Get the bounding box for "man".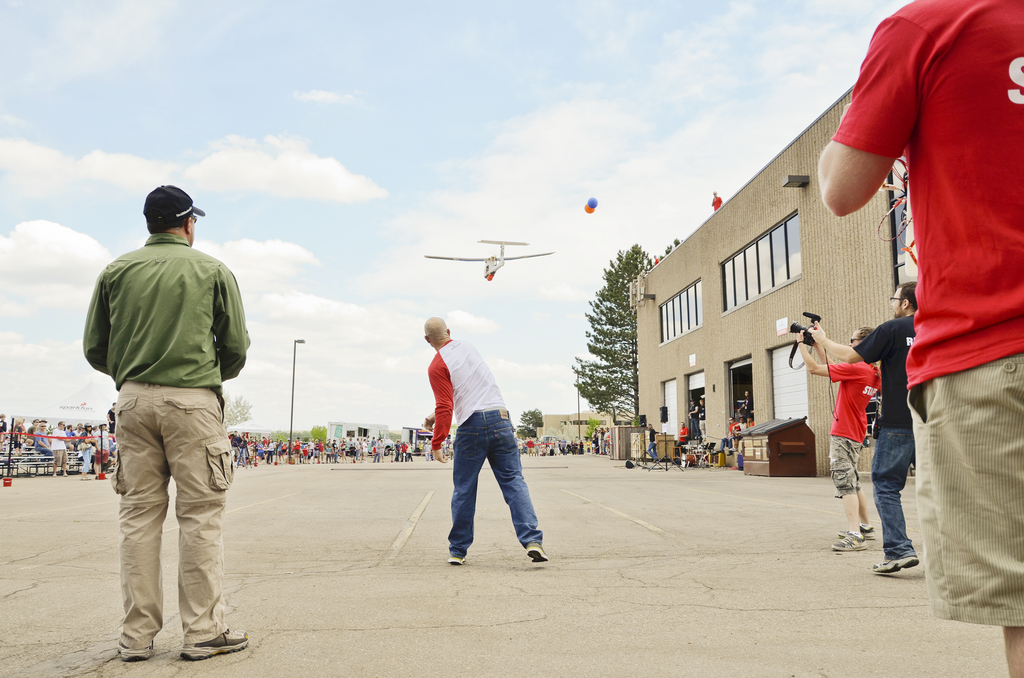
[x1=698, y1=400, x2=706, y2=442].
